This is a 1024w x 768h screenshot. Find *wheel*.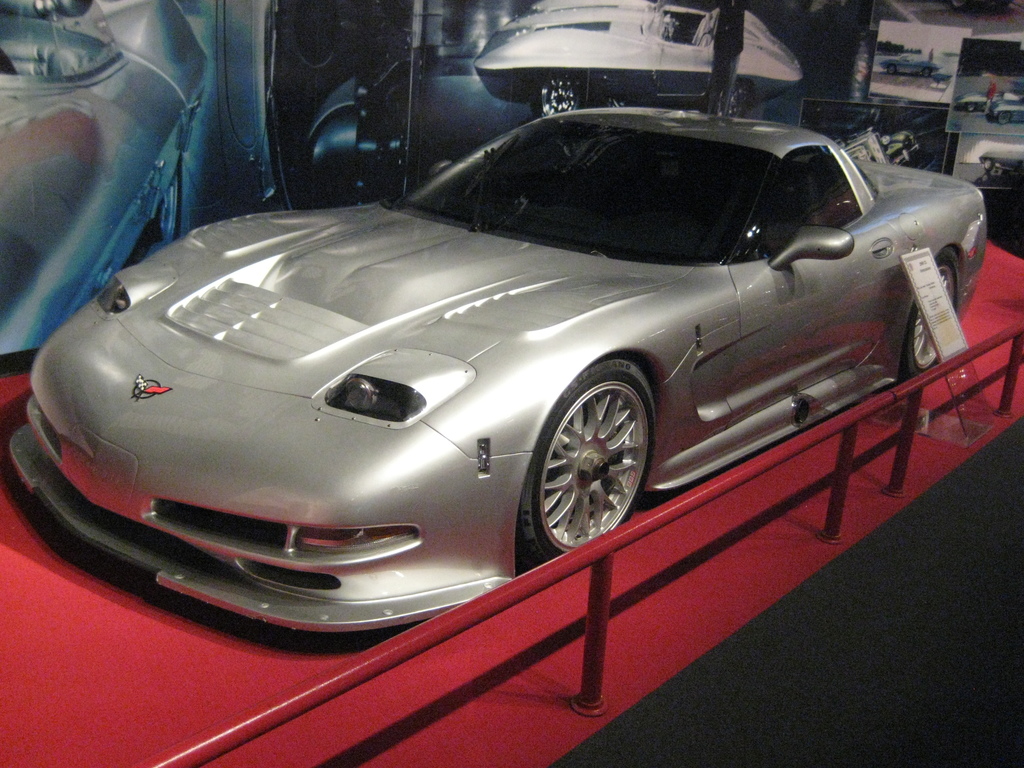
Bounding box: bbox(530, 71, 582, 118).
